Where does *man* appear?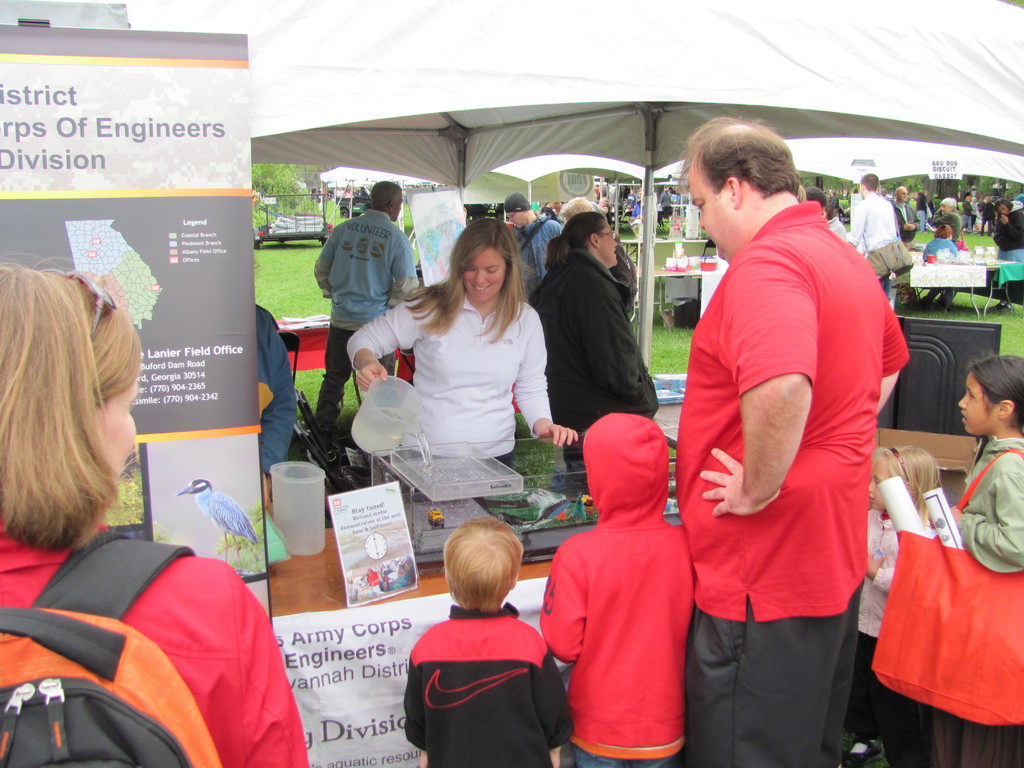
Appears at <region>503, 196, 563, 302</region>.
